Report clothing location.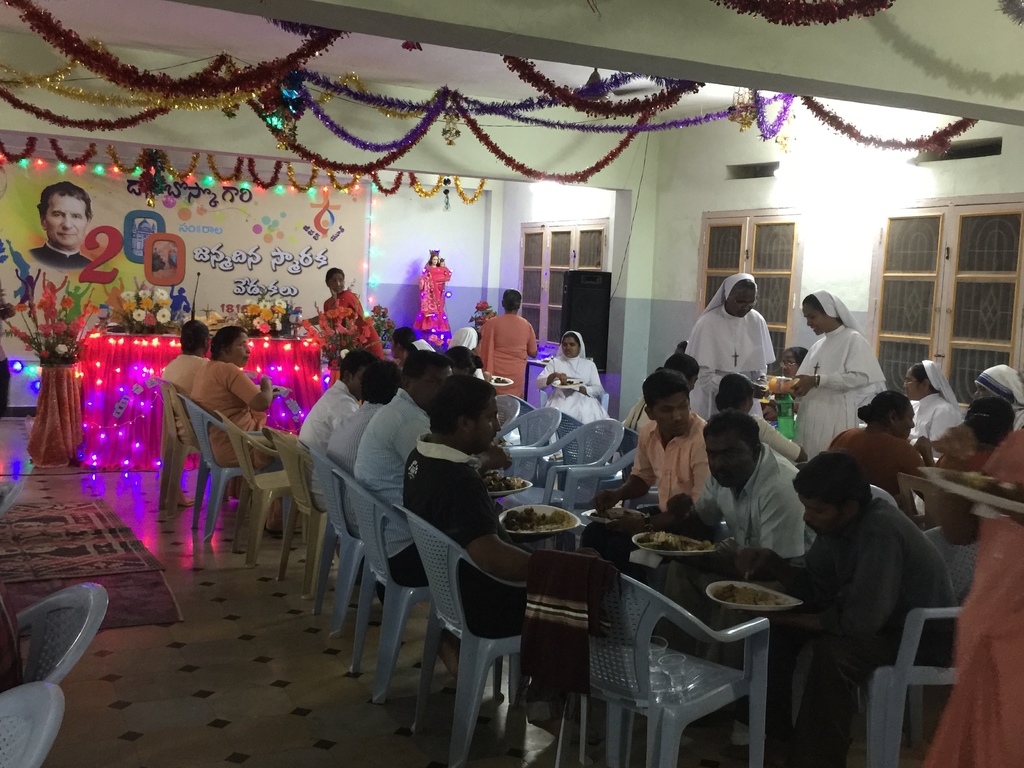
Report: region(972, 363, 1023, 433).
